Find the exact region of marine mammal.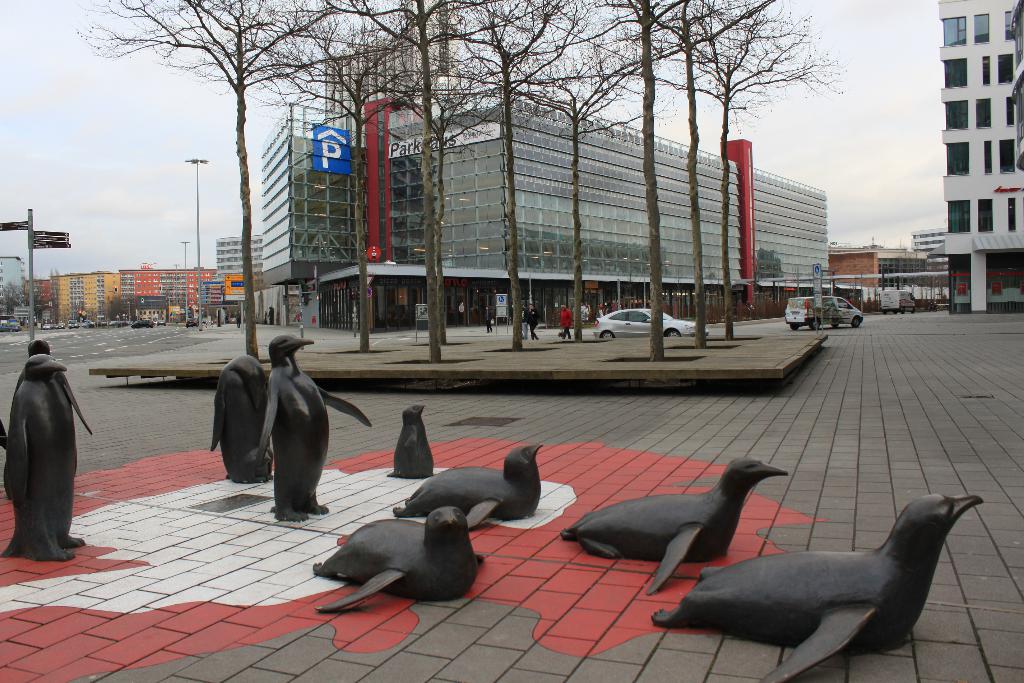
Exact region: <box>312,506,486,617</box>.
